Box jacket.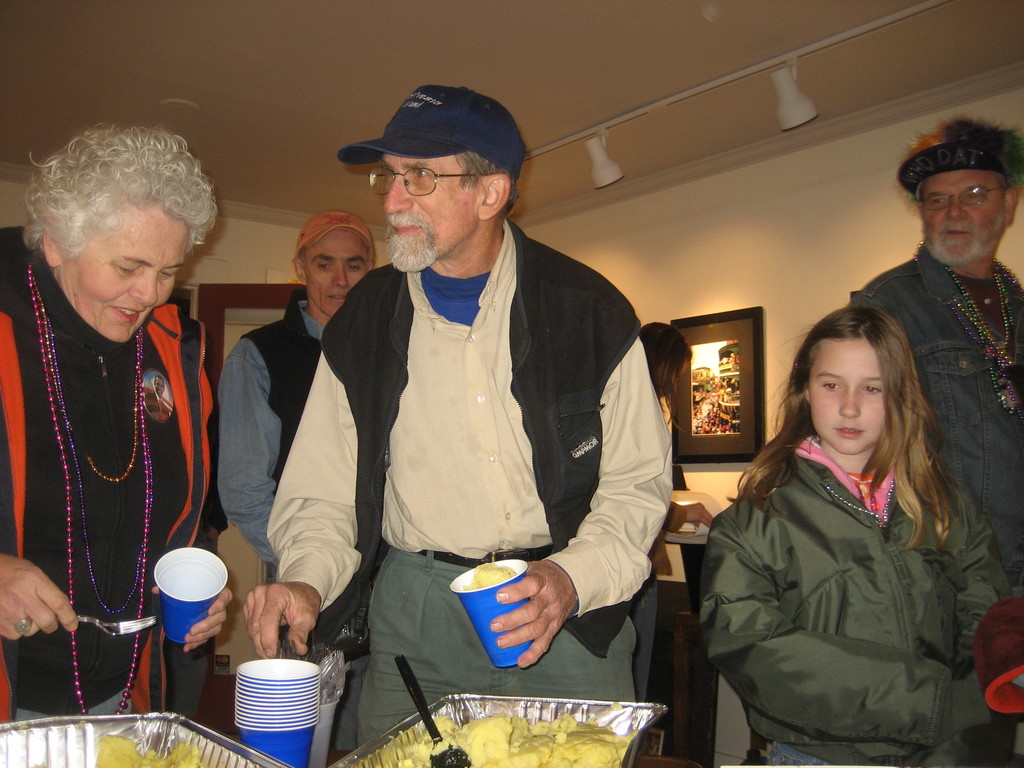
bbox=(0, 282, 223, 726).
